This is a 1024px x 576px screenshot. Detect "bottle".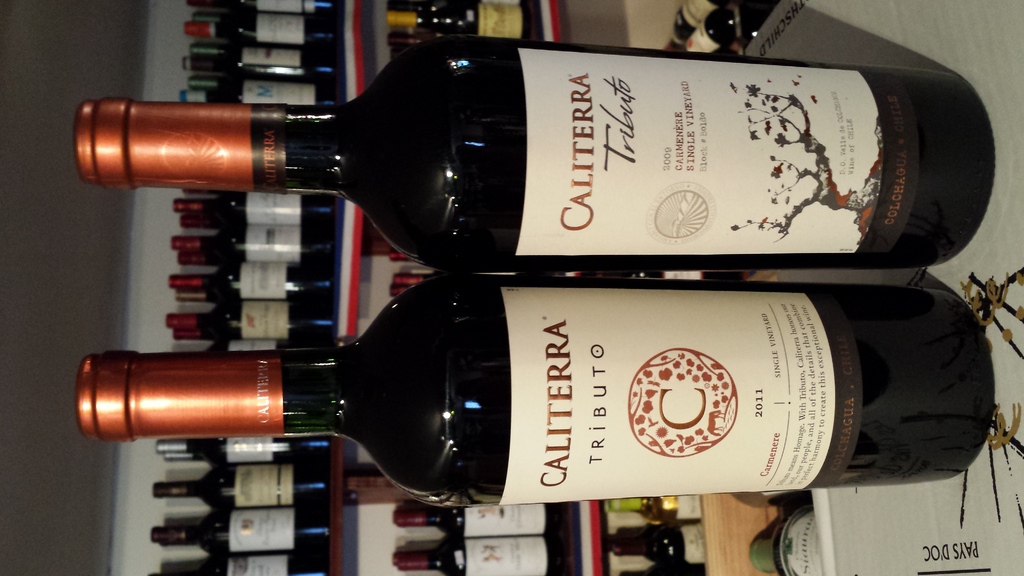
179 212 232 232.
